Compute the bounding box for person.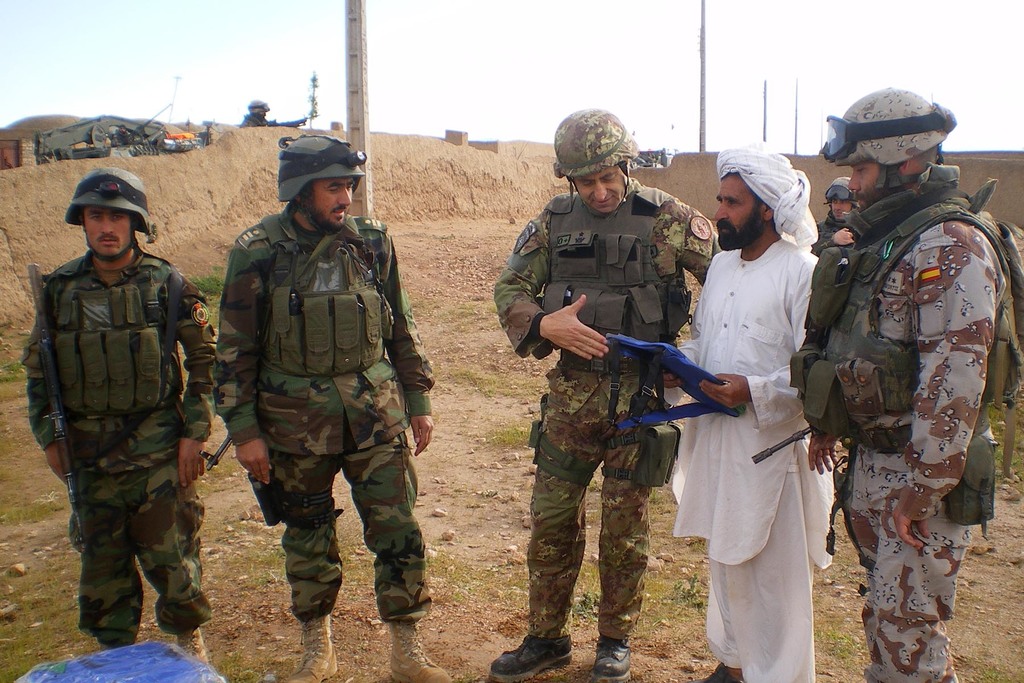
BBox(813, 177, 858, 256).
